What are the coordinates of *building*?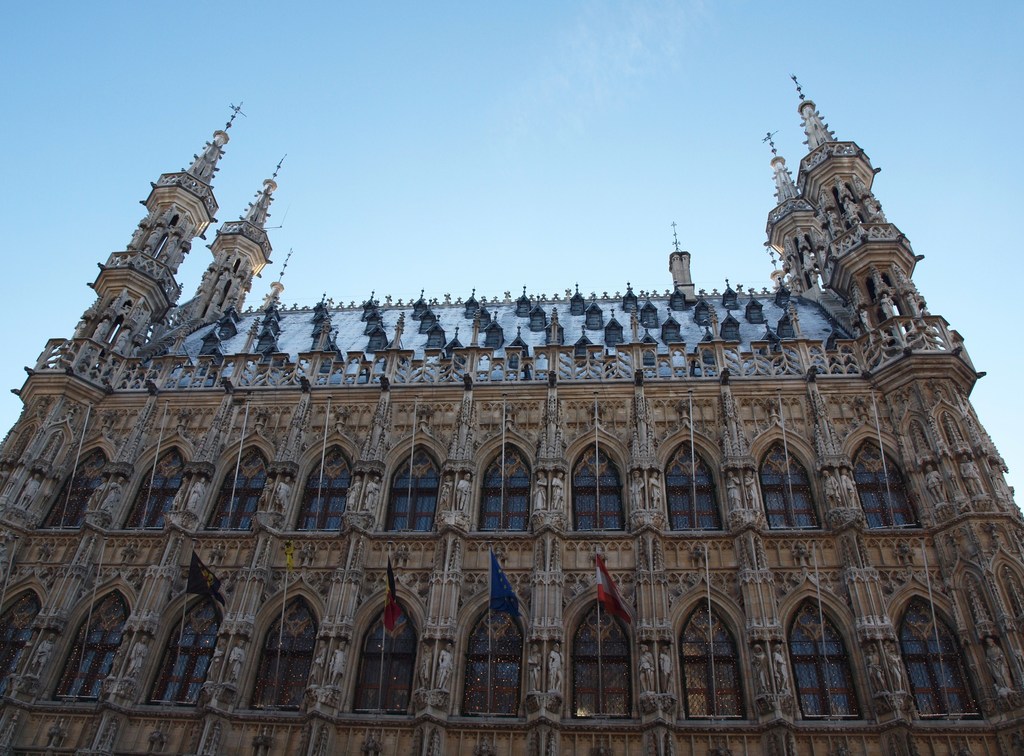
(0, 77, 1023, 755).
